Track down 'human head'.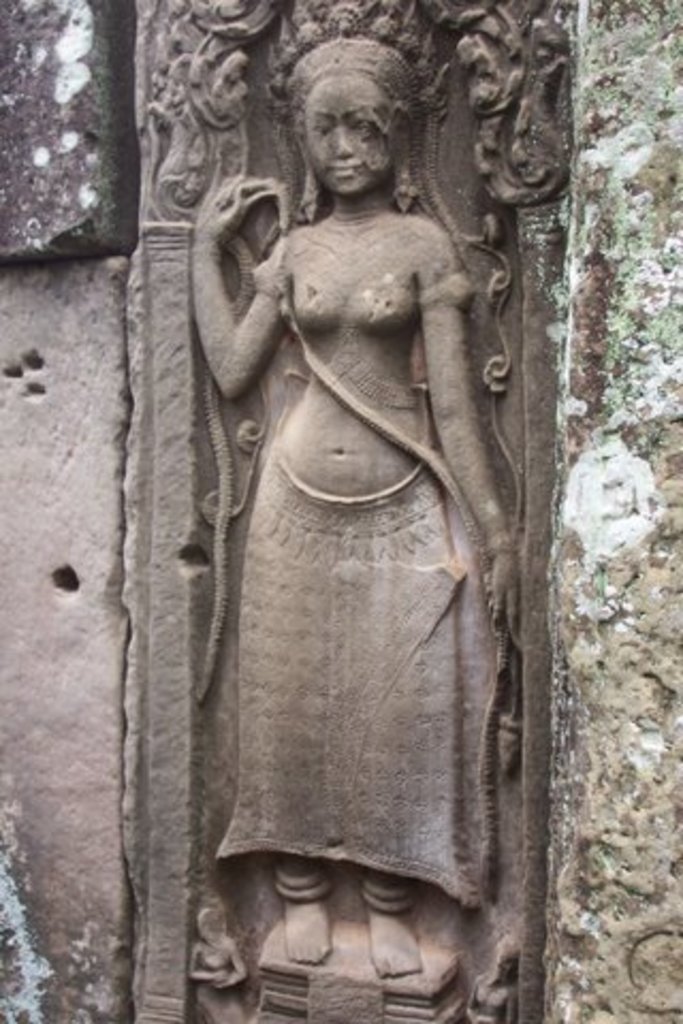
Tracked to x1=280, y1=43, x2=427, y2=194.
